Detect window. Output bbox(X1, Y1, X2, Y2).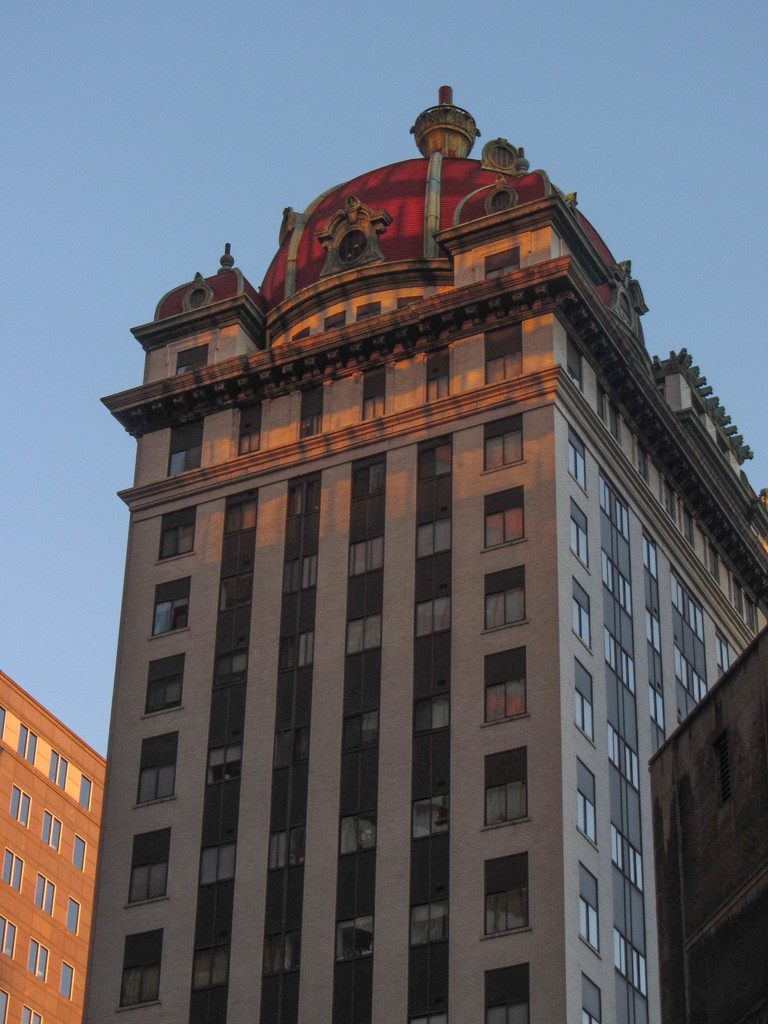
bbox(21, 1010, 32, 1022).
